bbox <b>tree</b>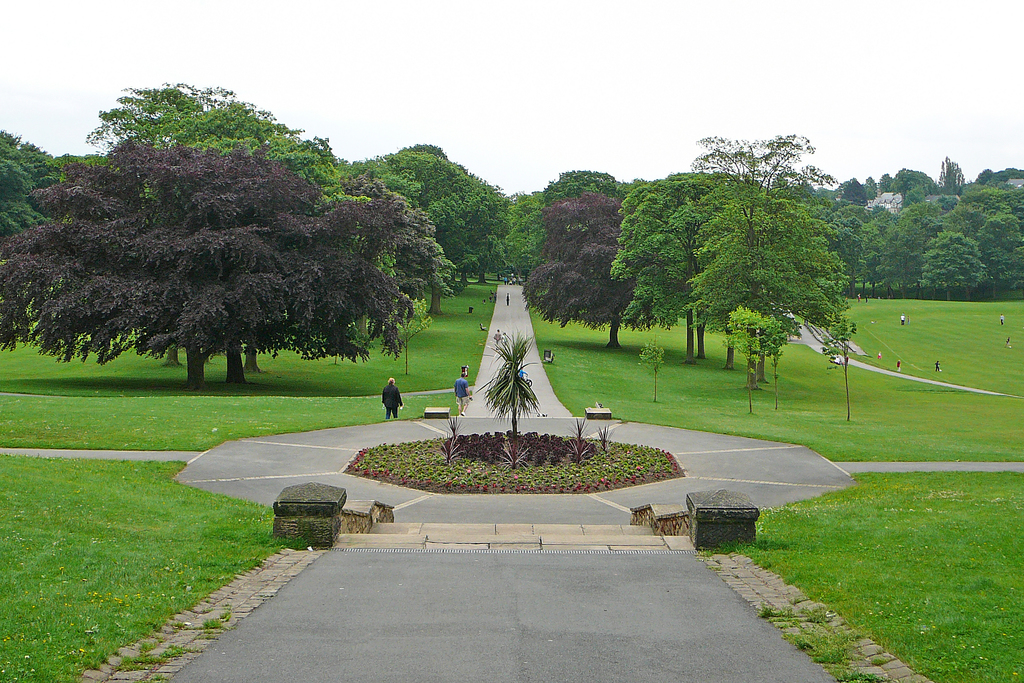
l=747, t=302, r=805, b=407
